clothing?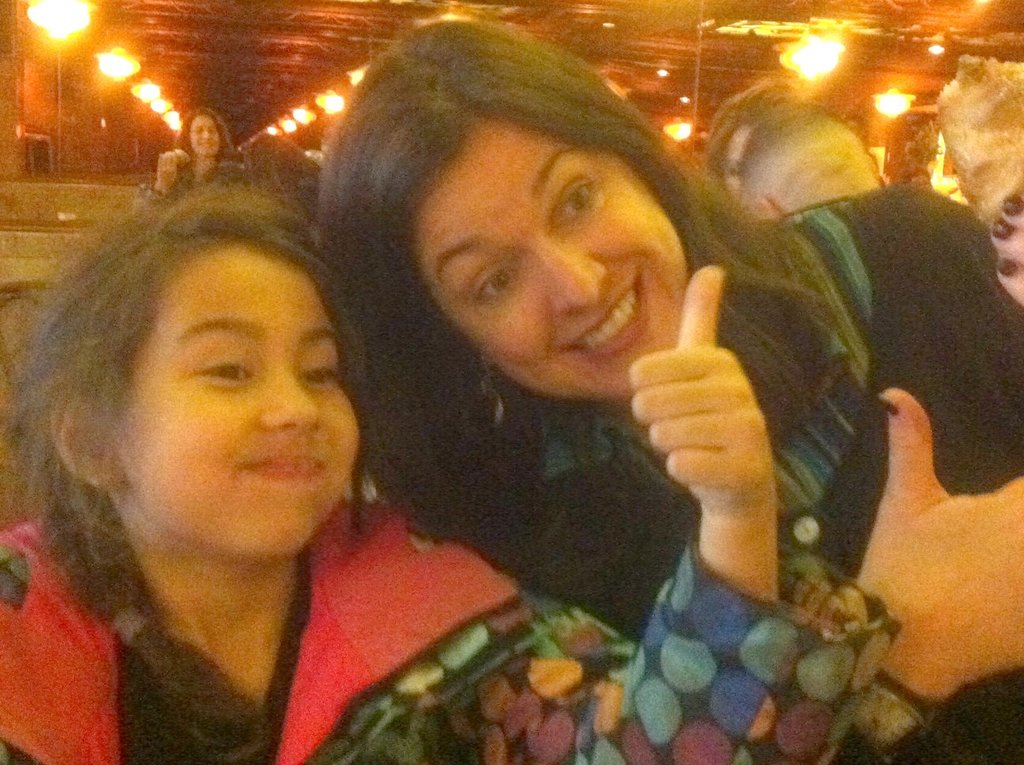
box=[0, 486, 905, 764]
